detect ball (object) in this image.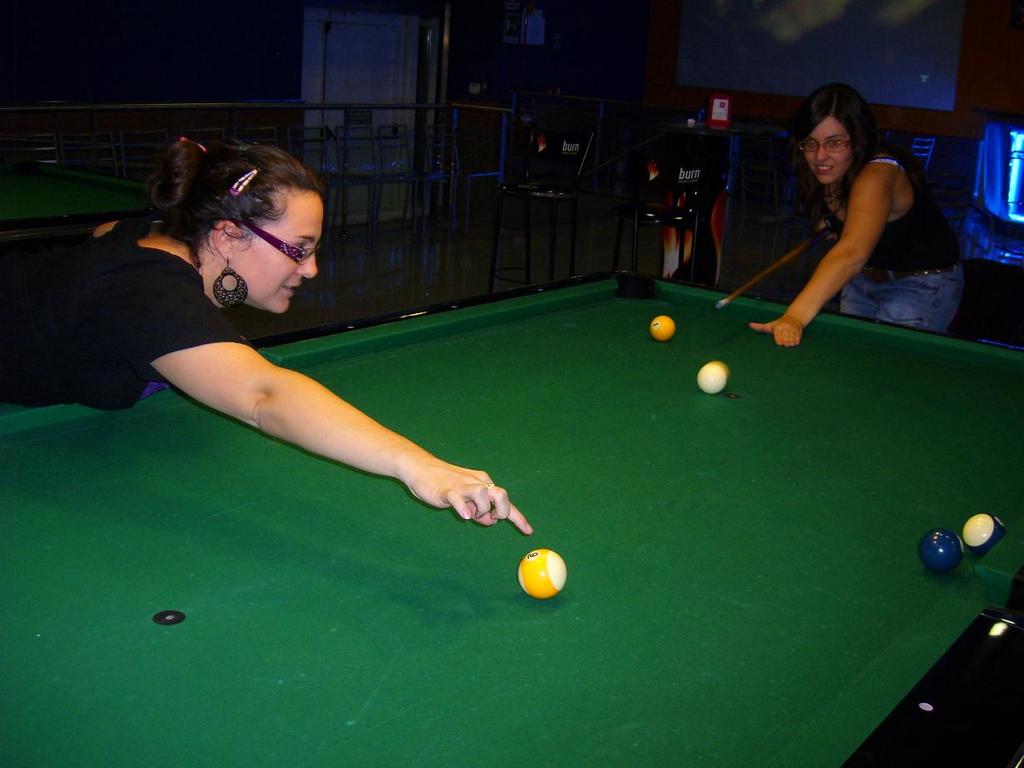
Detection: <region>918, 532, 963, 574</region>.
